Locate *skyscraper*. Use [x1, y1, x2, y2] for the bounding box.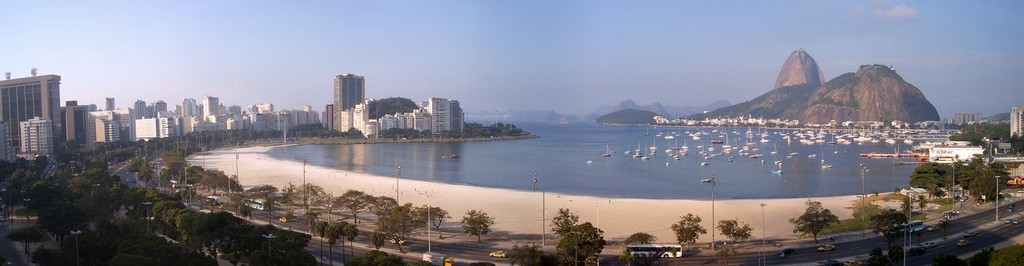
[185, 92, 211, 117].
